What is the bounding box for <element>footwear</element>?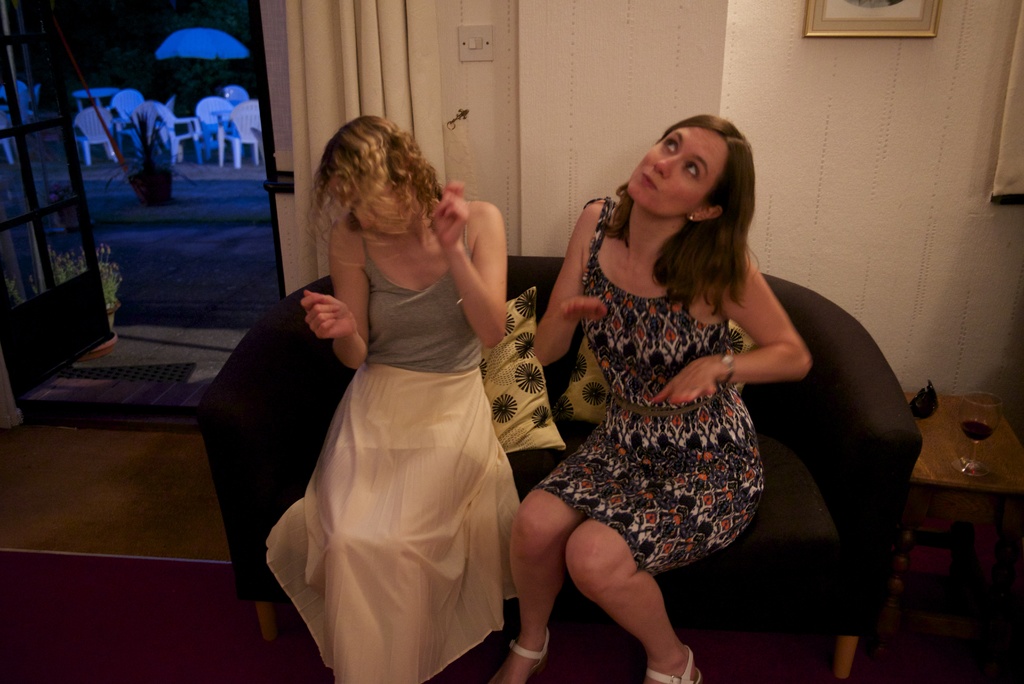
510,626,554,677.
